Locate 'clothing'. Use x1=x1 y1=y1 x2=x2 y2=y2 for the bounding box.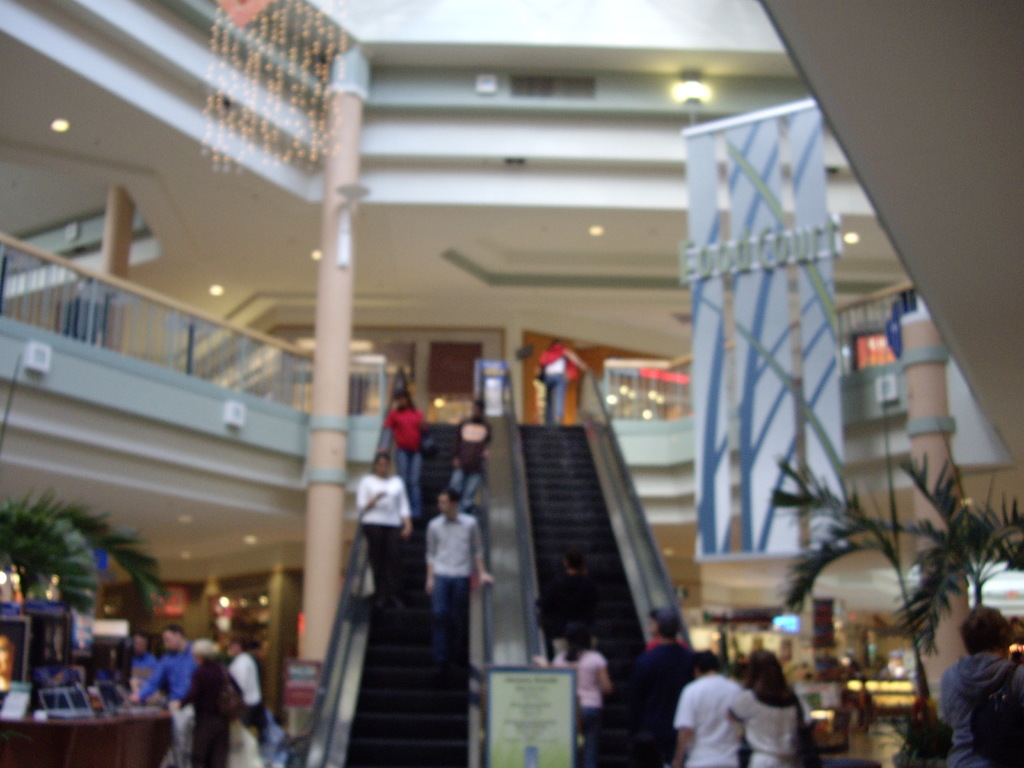
x1=234 y1=648 x2=260 y2=722.
